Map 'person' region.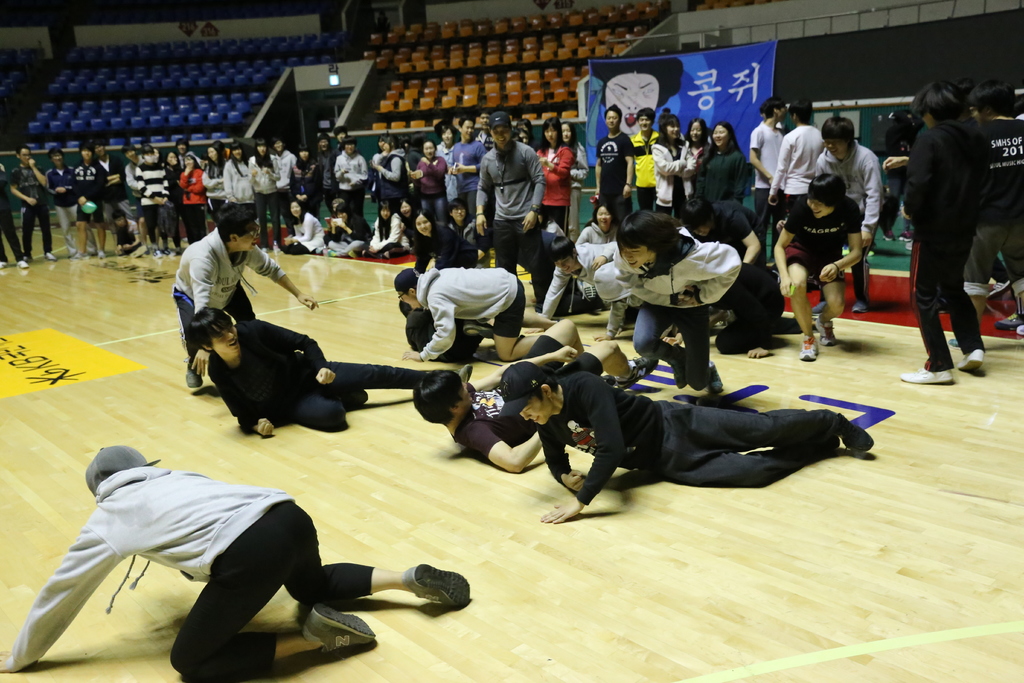
Mapped to (left=130, top=145, right=180, bottom=262).
